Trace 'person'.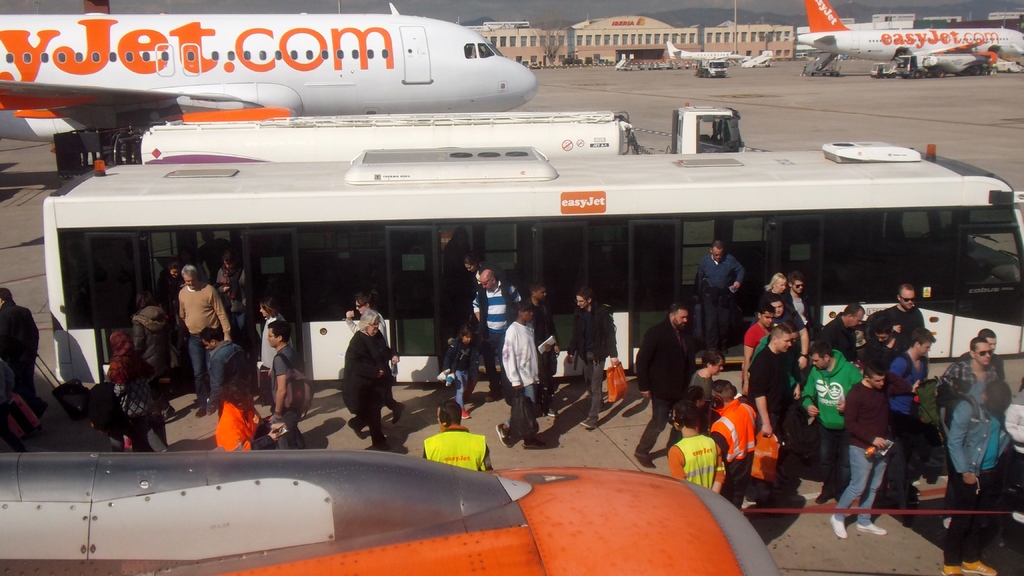
Traced to locate(931, 323, 999, 408).
